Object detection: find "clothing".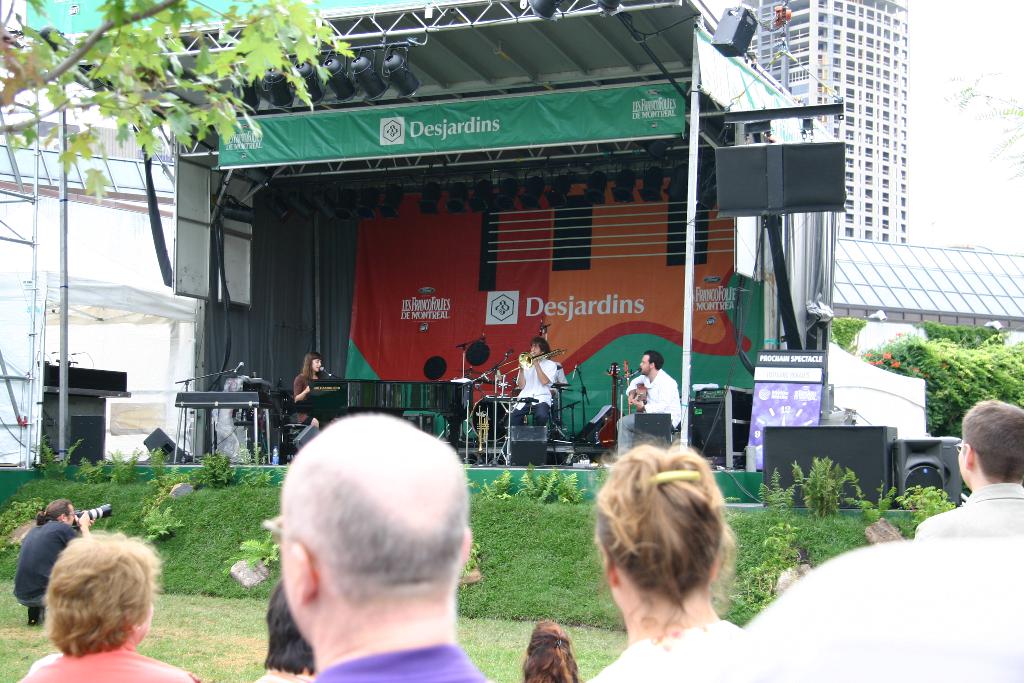
l=913, t=486, r=1023, b=539.
